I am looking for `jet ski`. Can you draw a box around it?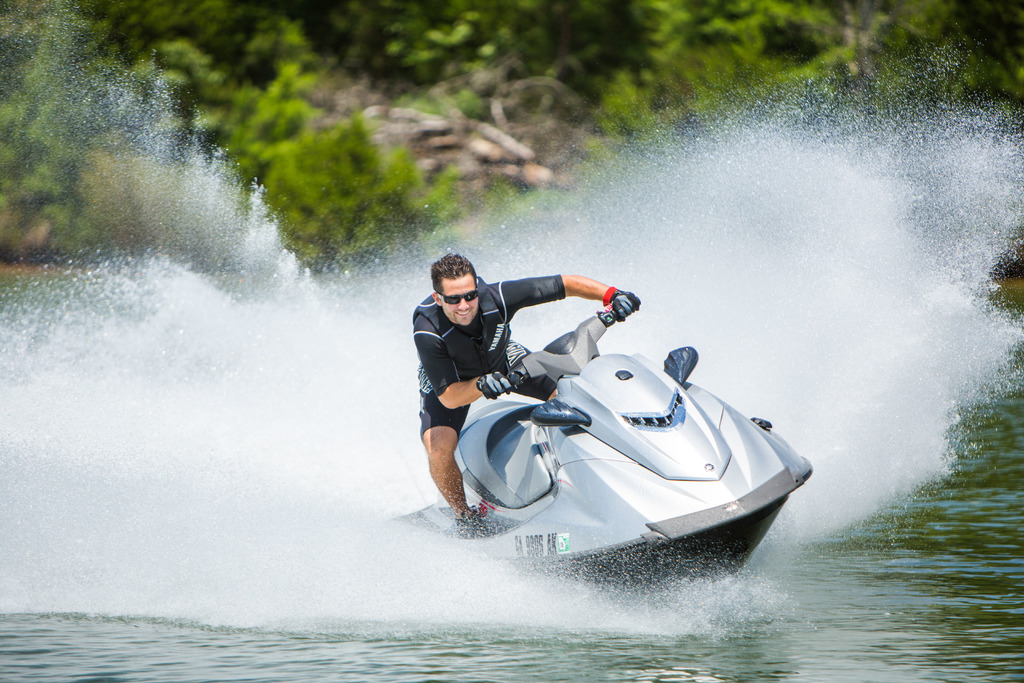
Sure, the bounding box is <region>378, 293, 813, 593</region>.
